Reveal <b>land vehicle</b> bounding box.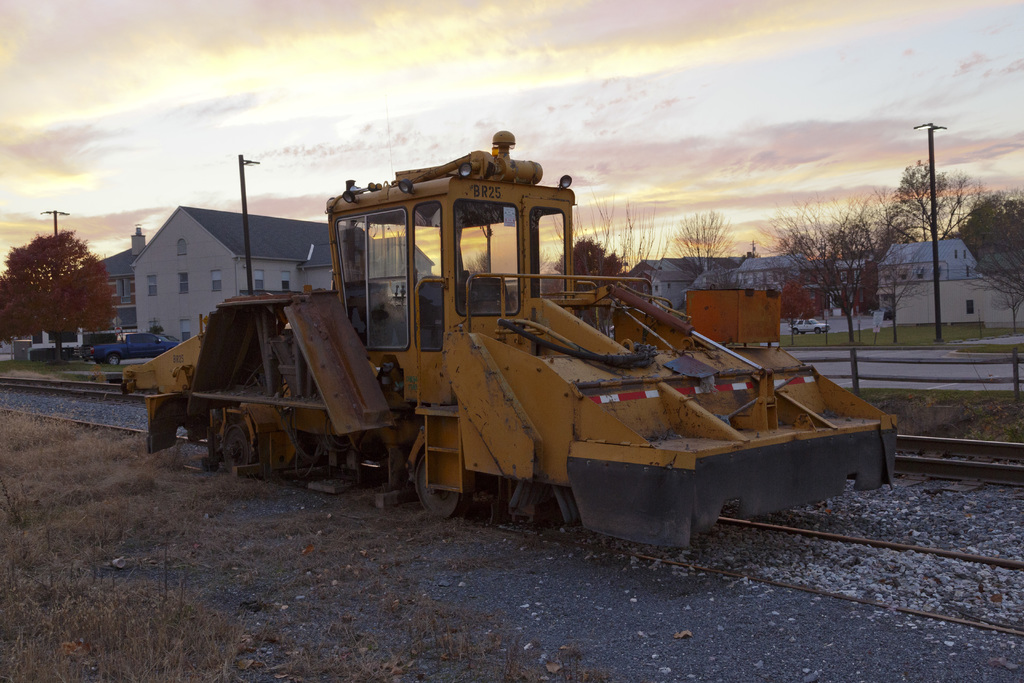
Revealed: 89:330:181:368.
